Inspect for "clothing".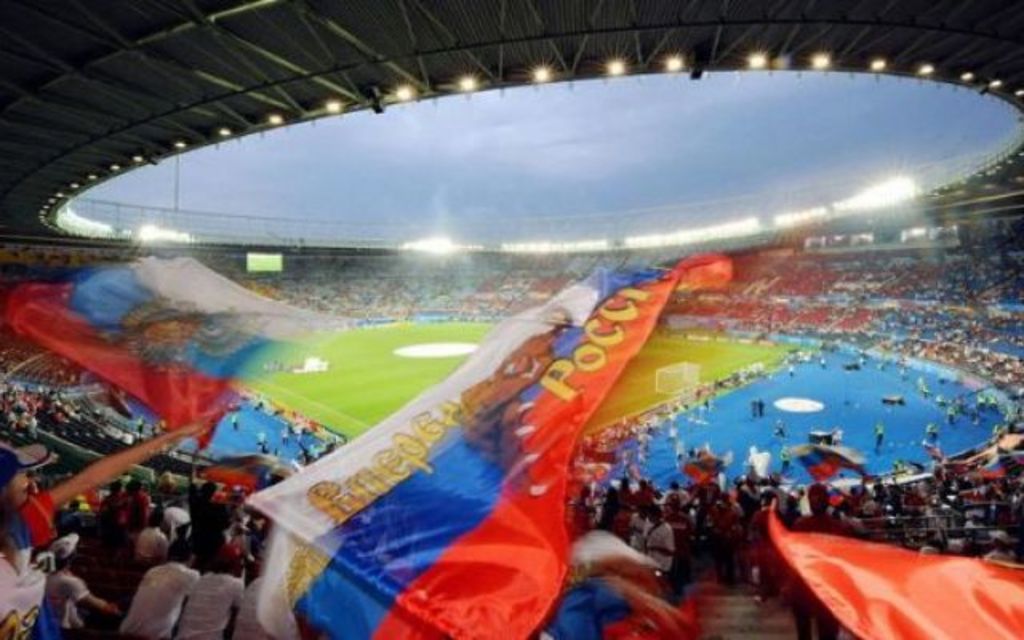
Inspection: [left=635, top=486, right=661, bottom=509].
